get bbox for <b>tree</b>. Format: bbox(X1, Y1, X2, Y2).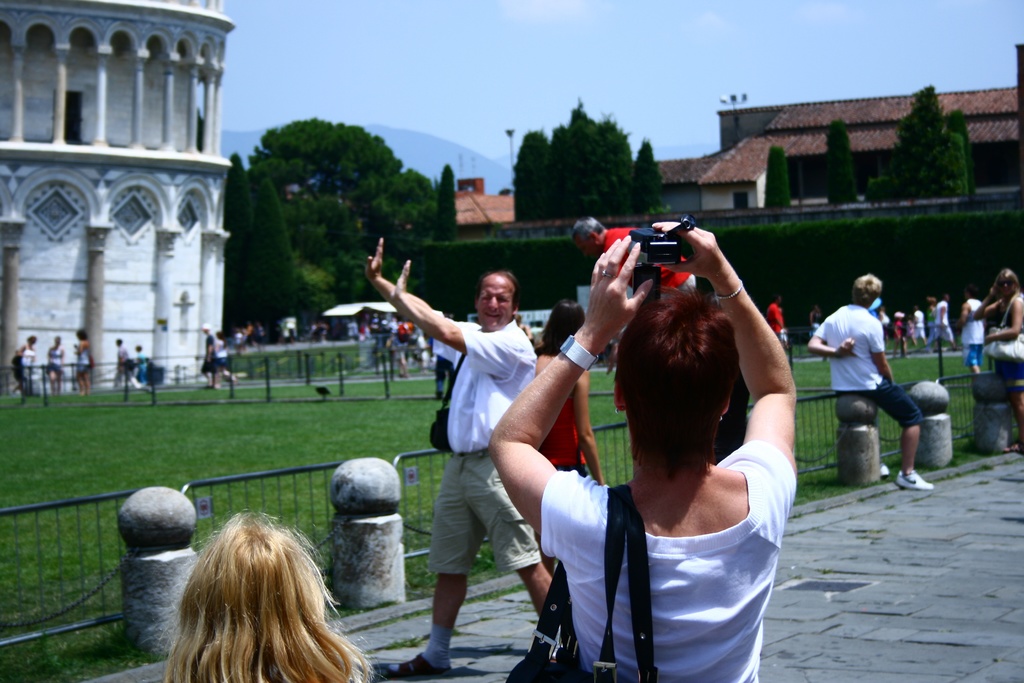
bbox(433, 161, 463, 244).
